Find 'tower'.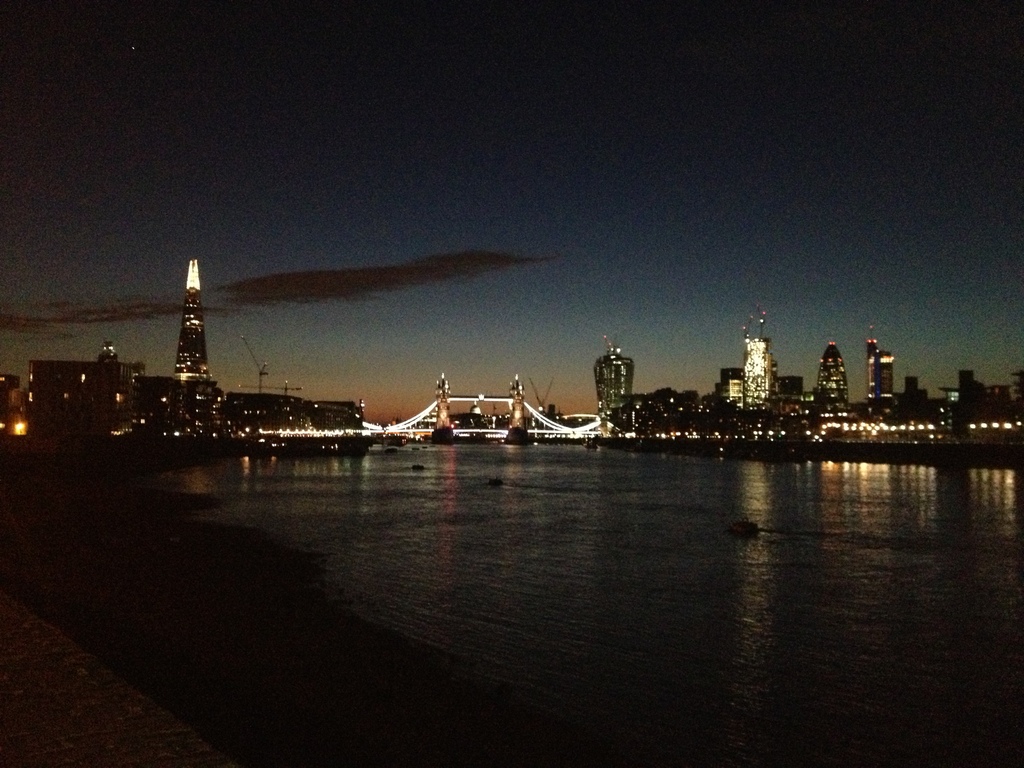
866/347/900/396.
